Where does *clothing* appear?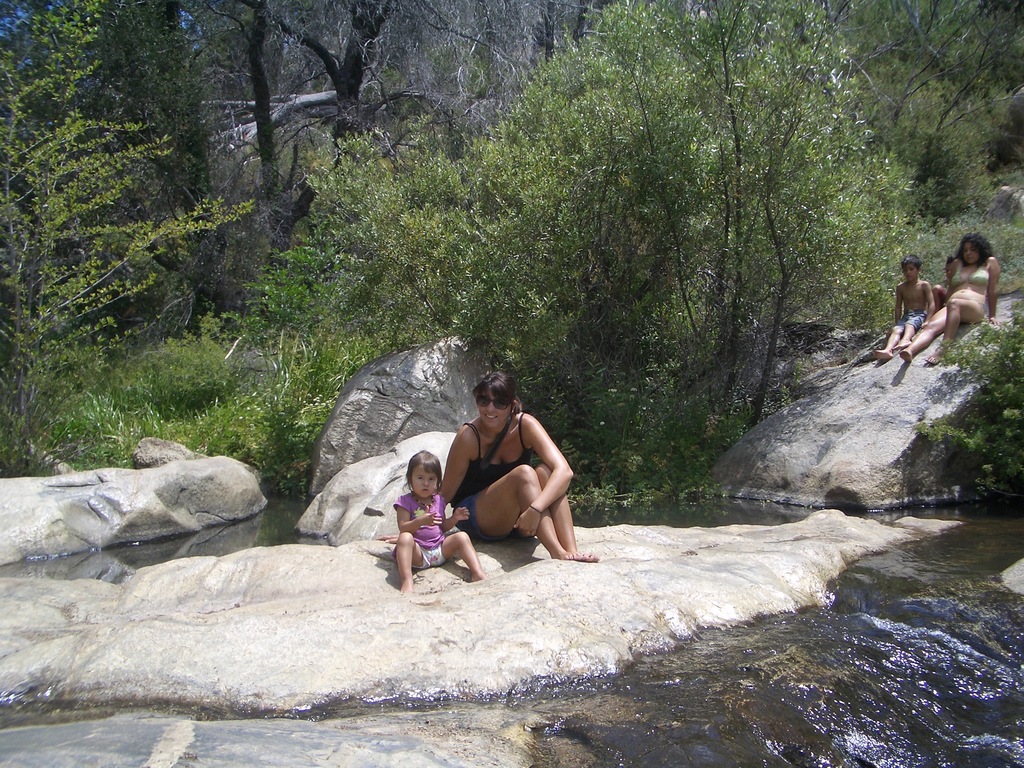
Appears at bbox=(945, 256, 994, 286).
